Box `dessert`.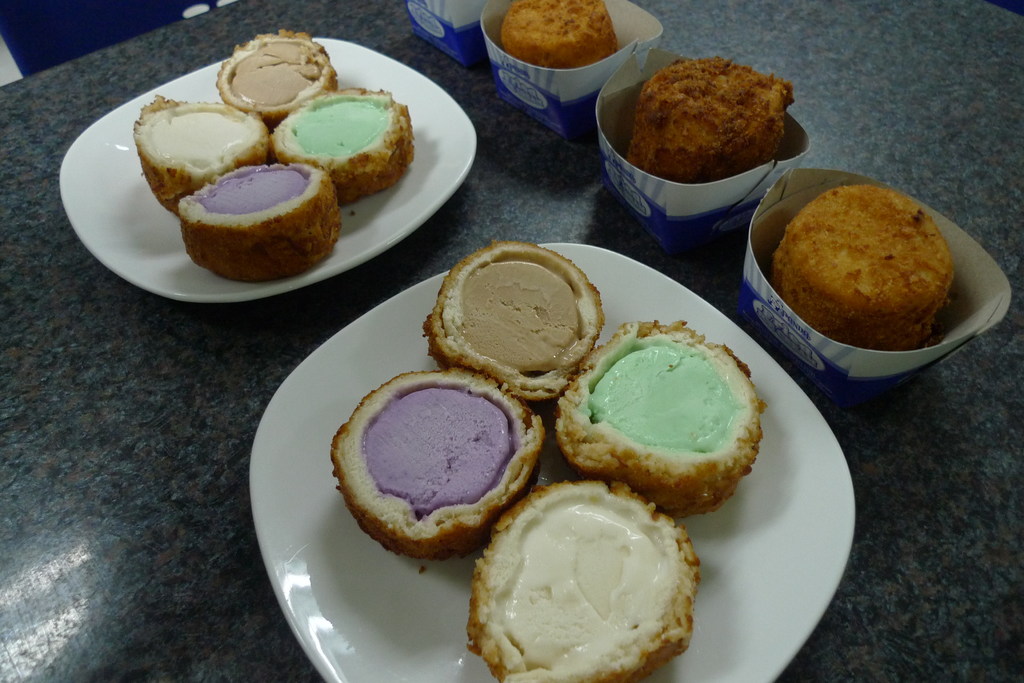
l=280, t=90, r=416, b=208.
